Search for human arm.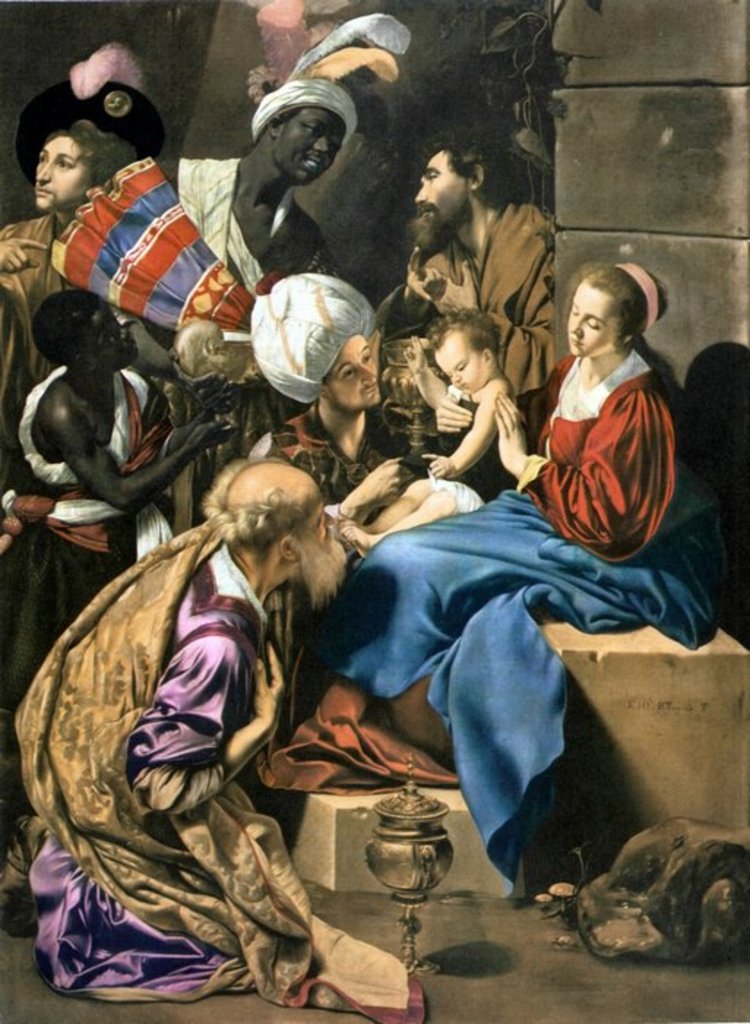
Found at (left=376, top=329, right=450, bottom=434).
